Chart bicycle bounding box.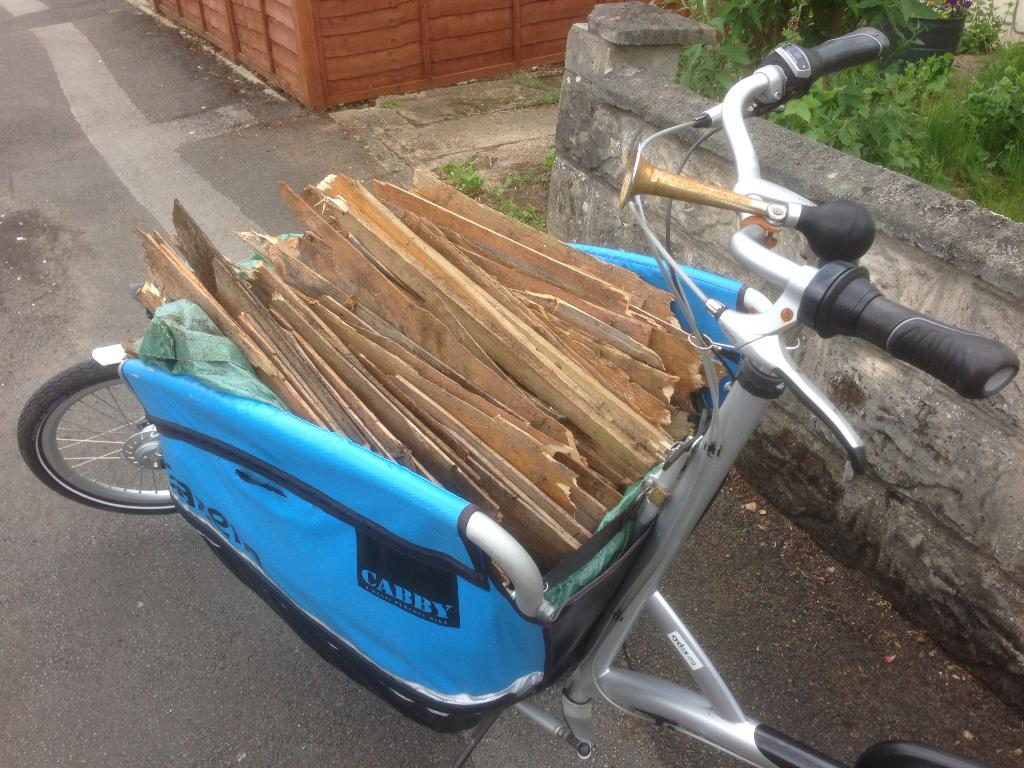
Charted: 88 52 931 767.
